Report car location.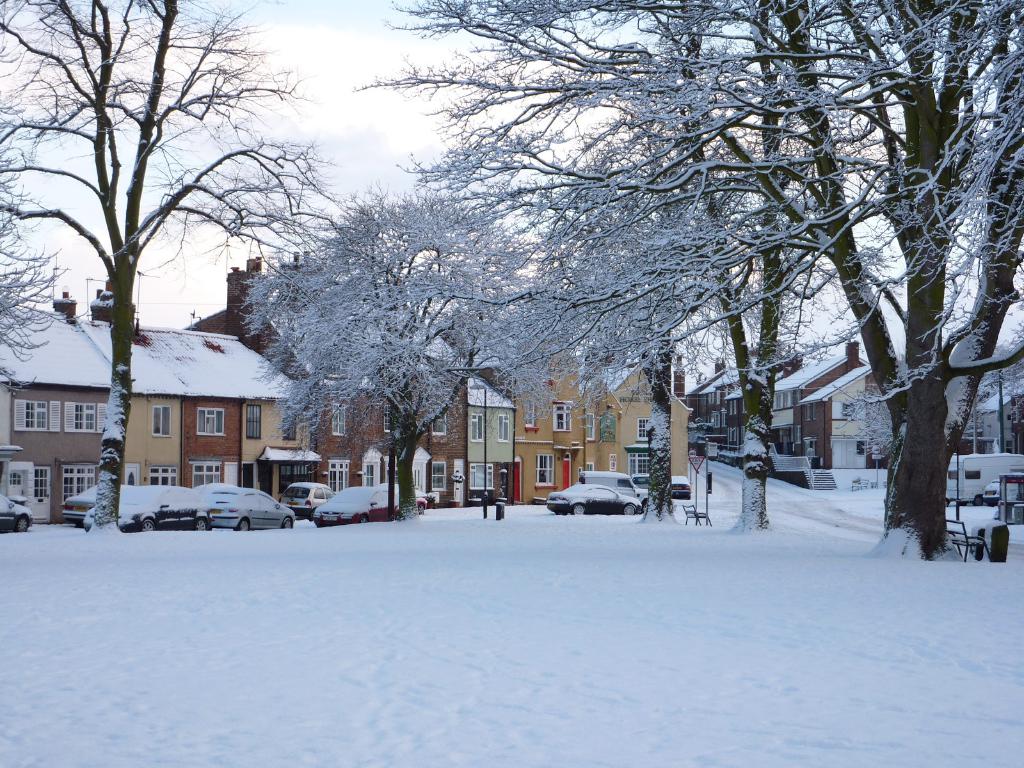
Report: Rect(546, 485, 642, 516).
